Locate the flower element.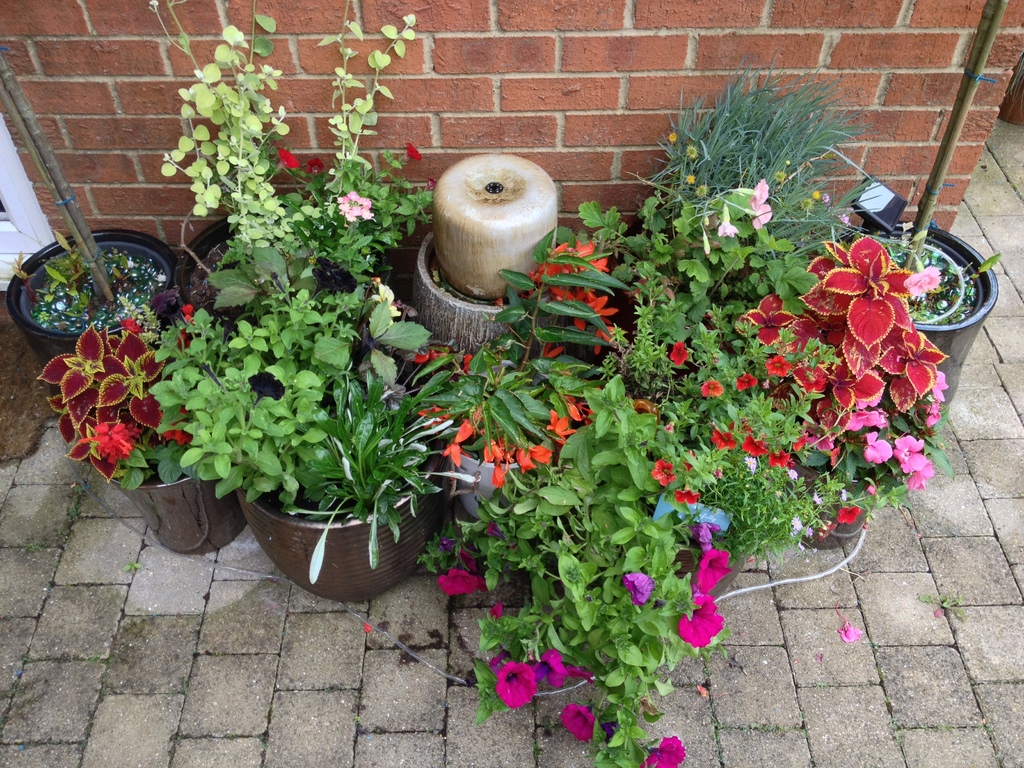
Element bbox: locate(717, 204, 739, 239).
